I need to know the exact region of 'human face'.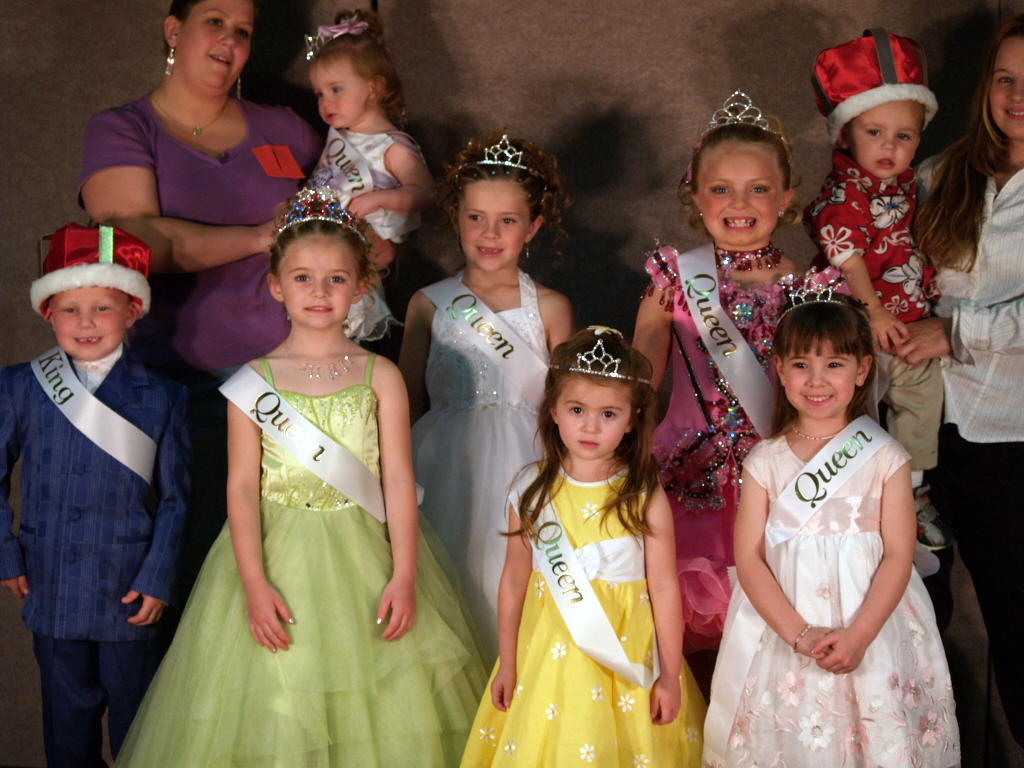
Region: 458/175/532/268.
